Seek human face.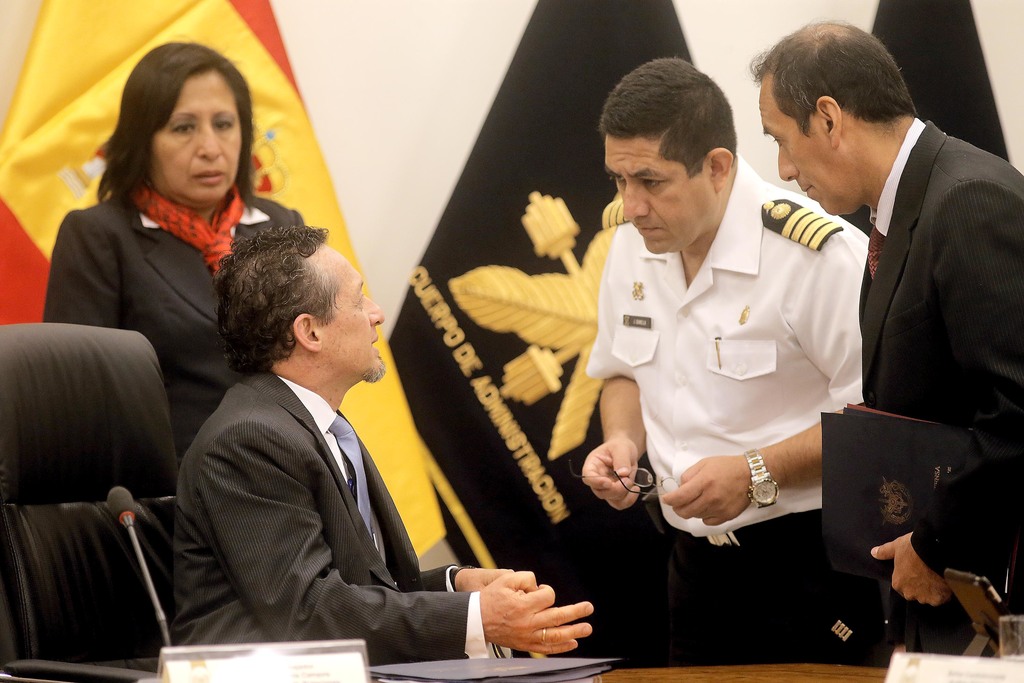
[324,245,388,377].
